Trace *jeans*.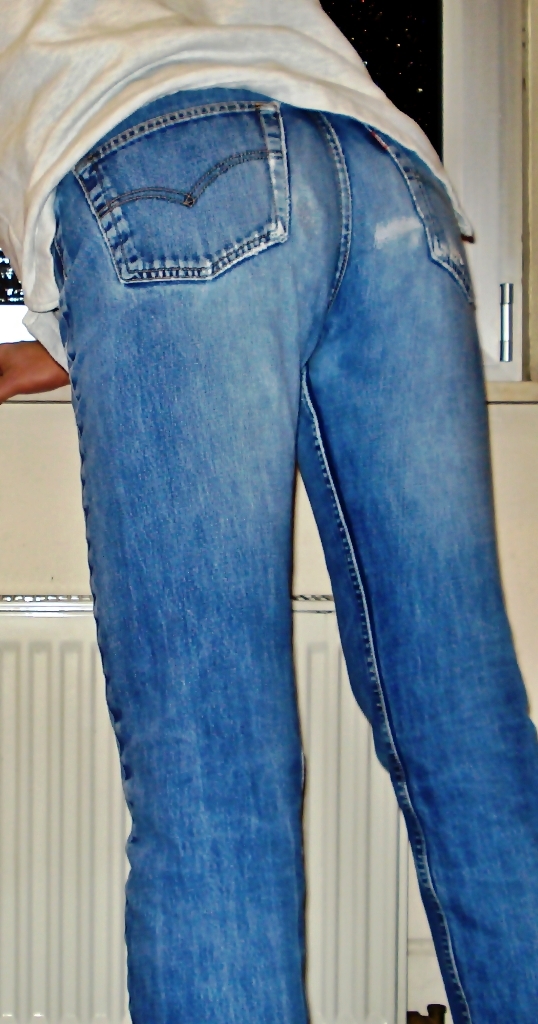
Traced to crop(54, 90, 536, 1020).
